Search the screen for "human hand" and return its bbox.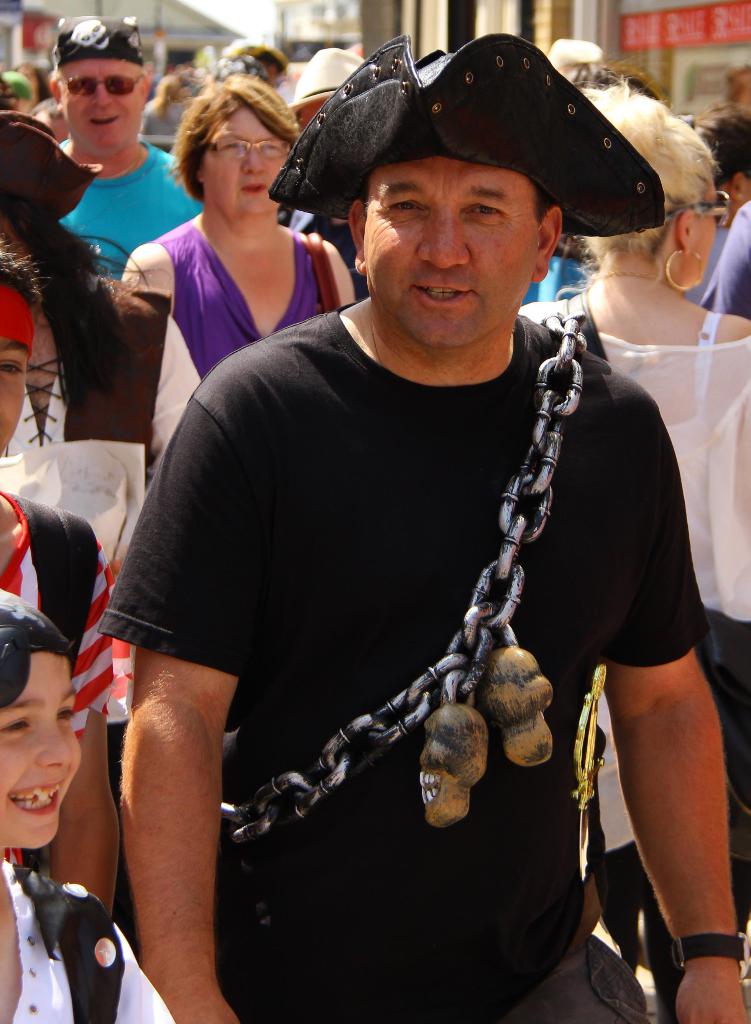
Found: pyautogui.locateOnScreen(664, 952, 747, 1023).
